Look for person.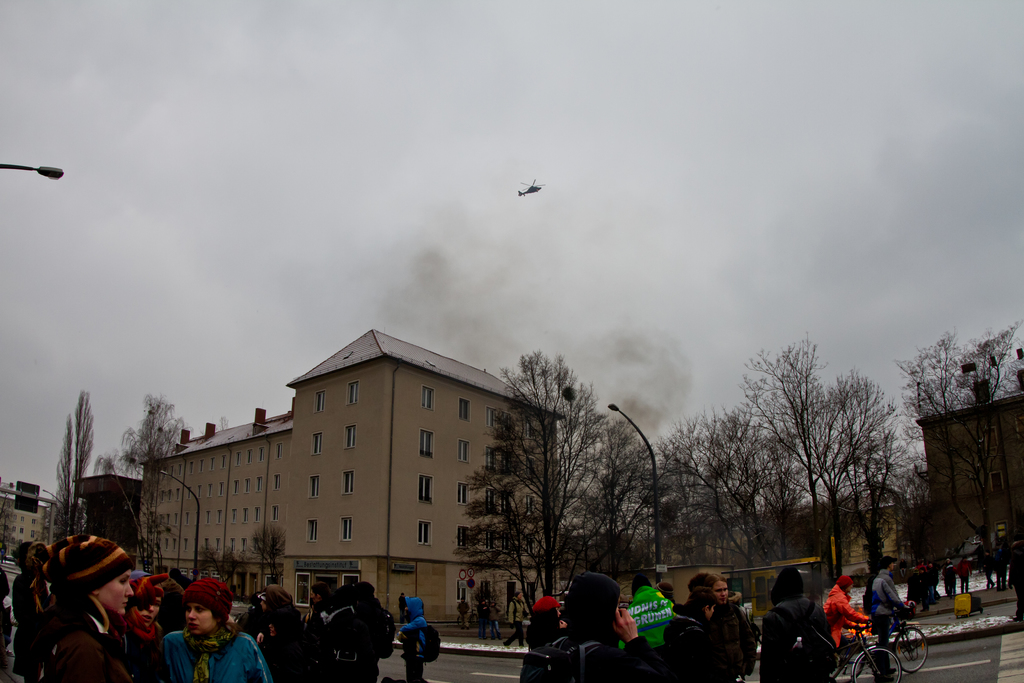
Found: [left=762, top=565, right=833, bottom=682].
